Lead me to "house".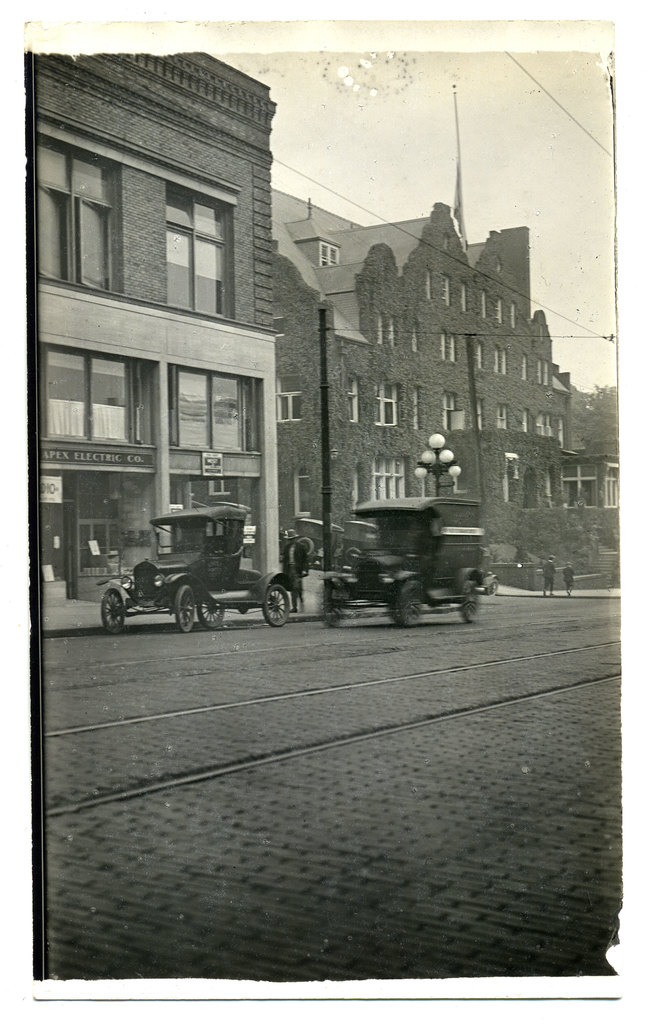
Lead to region(267, 187, 573, 570).
